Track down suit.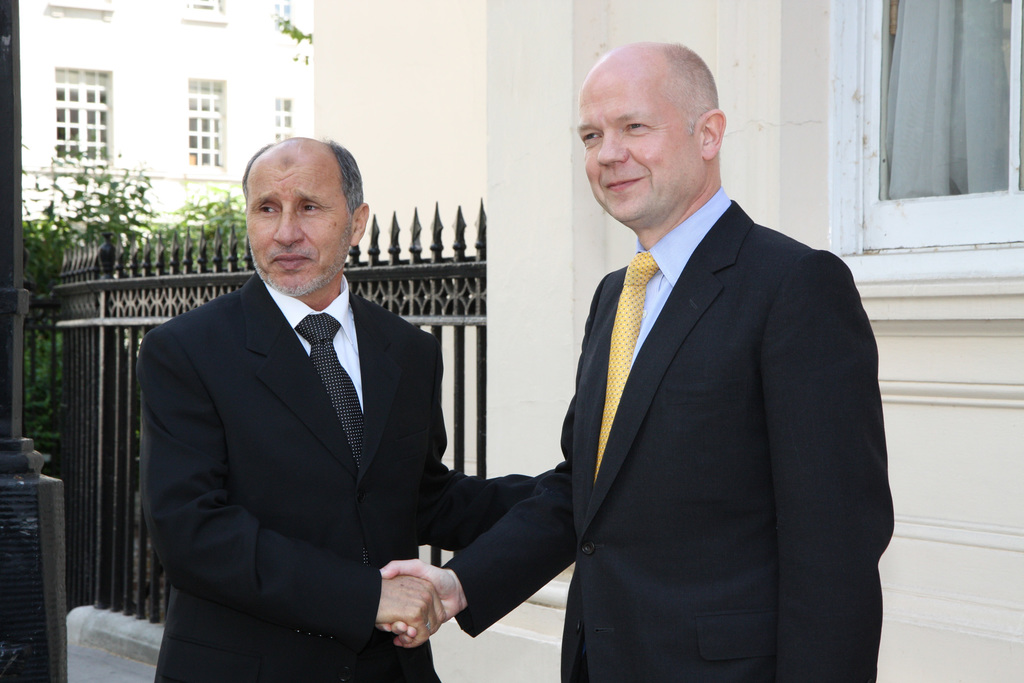
Tracked to [x1=125, y1=193, x2=543, y2=659].
